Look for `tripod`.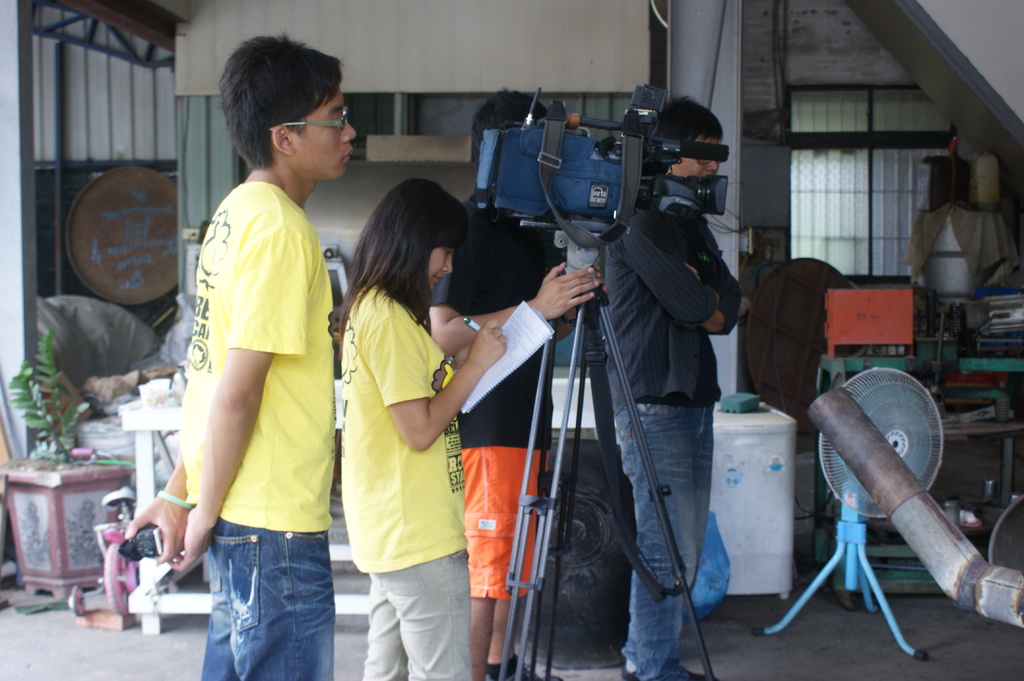
Found: box(496, 222, 715, 680).
